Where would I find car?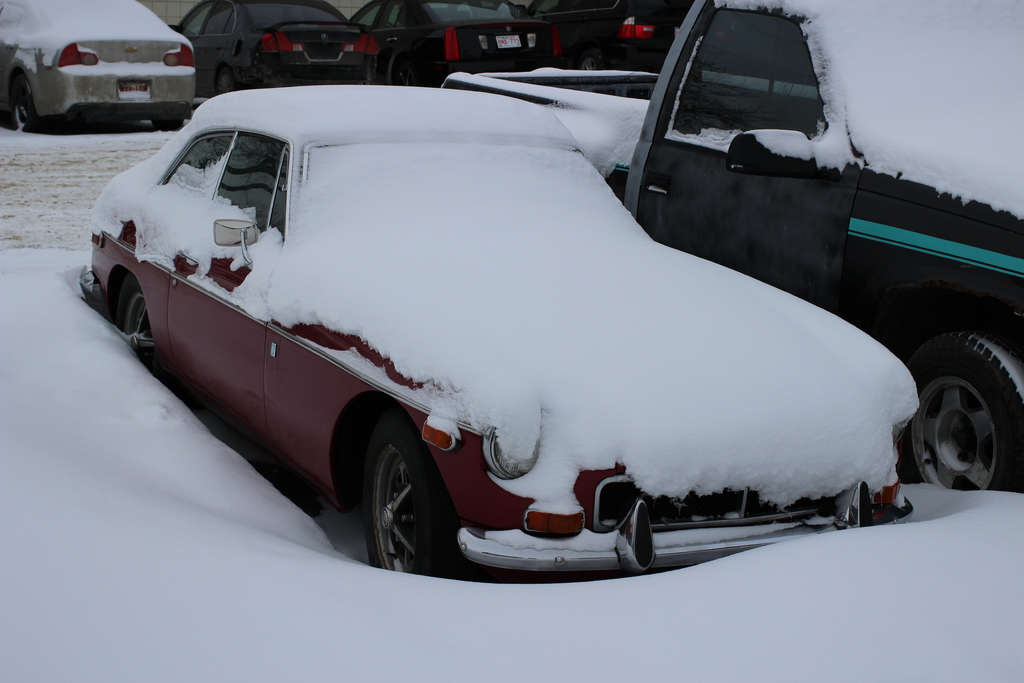
At 351, 0, 566, 88.
